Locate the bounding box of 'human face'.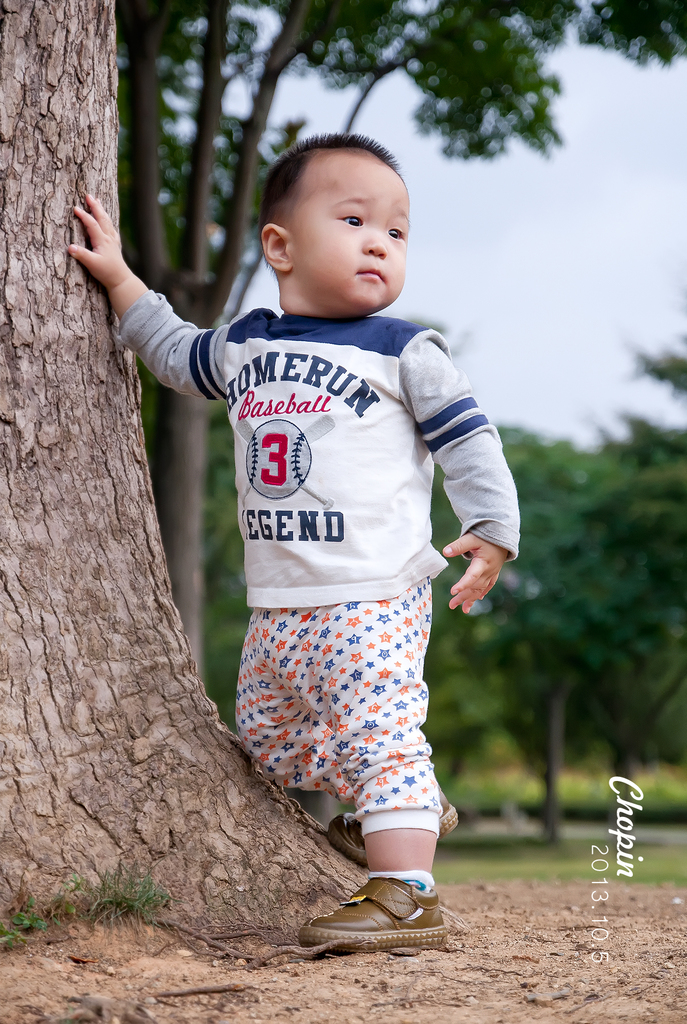
Bounding box: (x1=294, y1=156, x2=409, y2=316).
